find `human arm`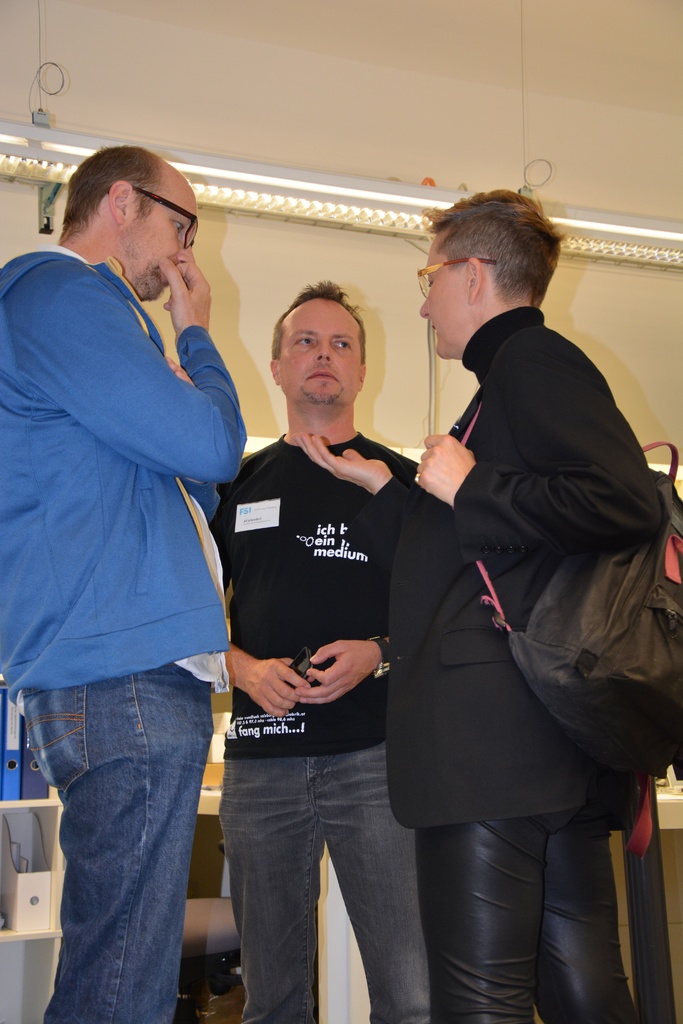
rect(12, 242, 250, 492)
